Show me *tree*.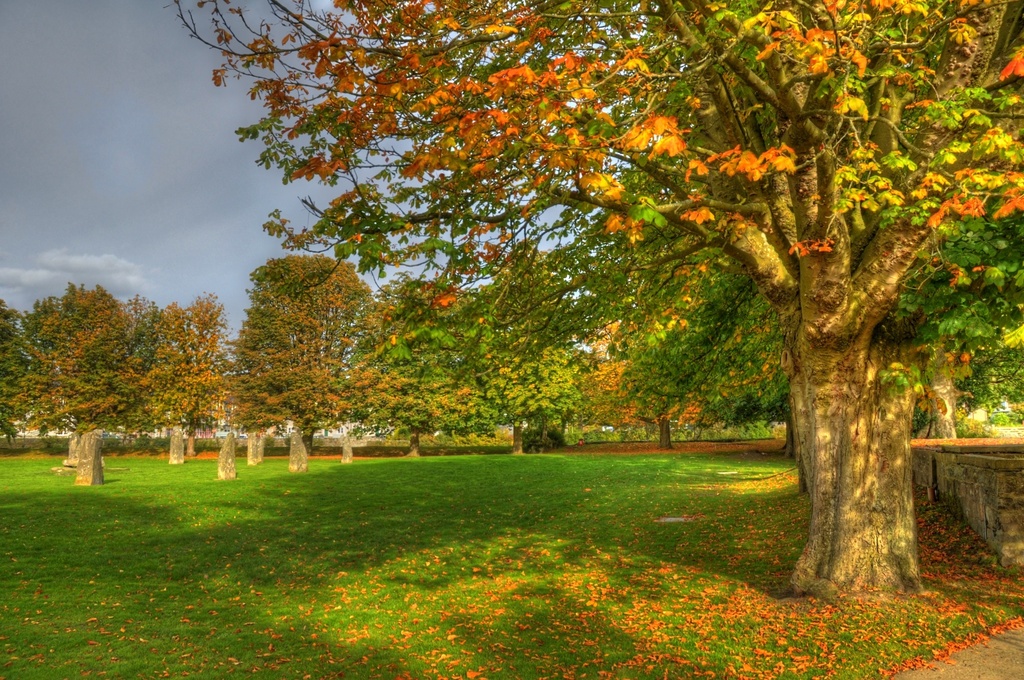
*tree* is here: (152,303,199,468).
